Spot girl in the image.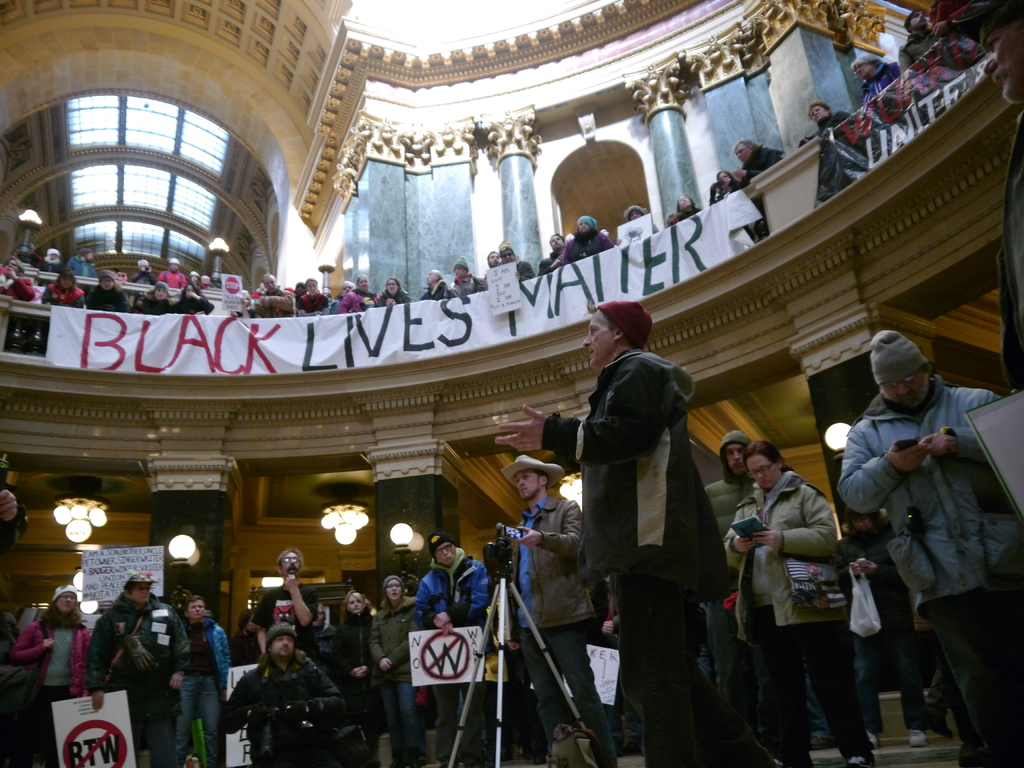
girl found at [left=83, top=274, right=130, bottom=311].
